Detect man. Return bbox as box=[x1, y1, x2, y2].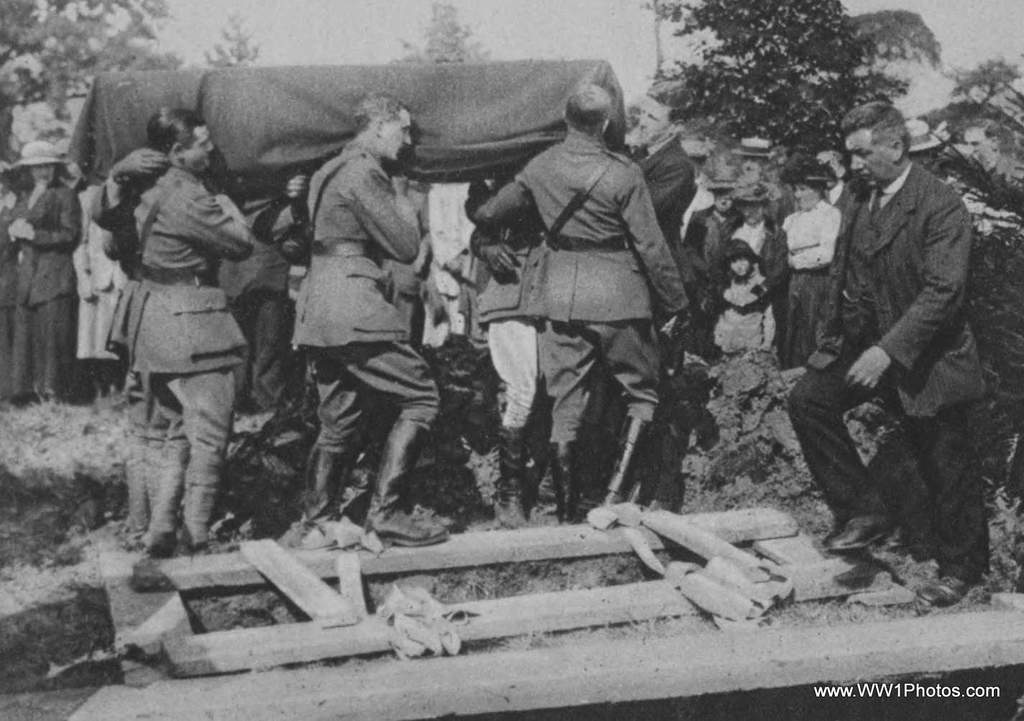
box=[297, 89, 454, 549].
